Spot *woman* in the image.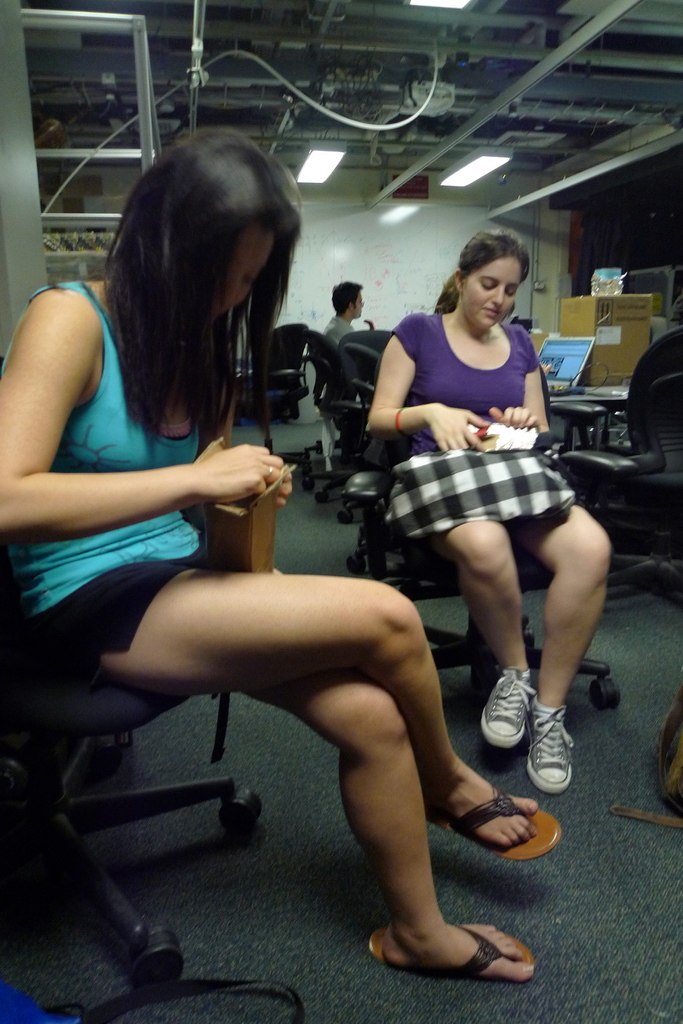
*woman* found at (362, 223, 593, 756).
